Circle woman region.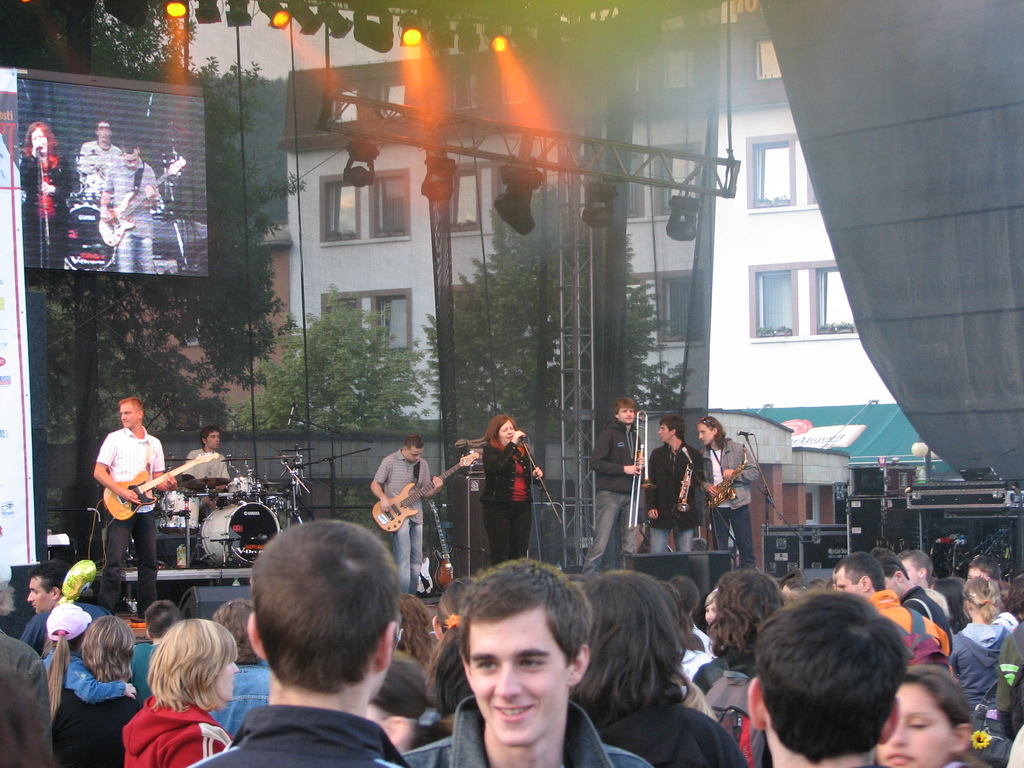
Region: (122,620,240,767).
